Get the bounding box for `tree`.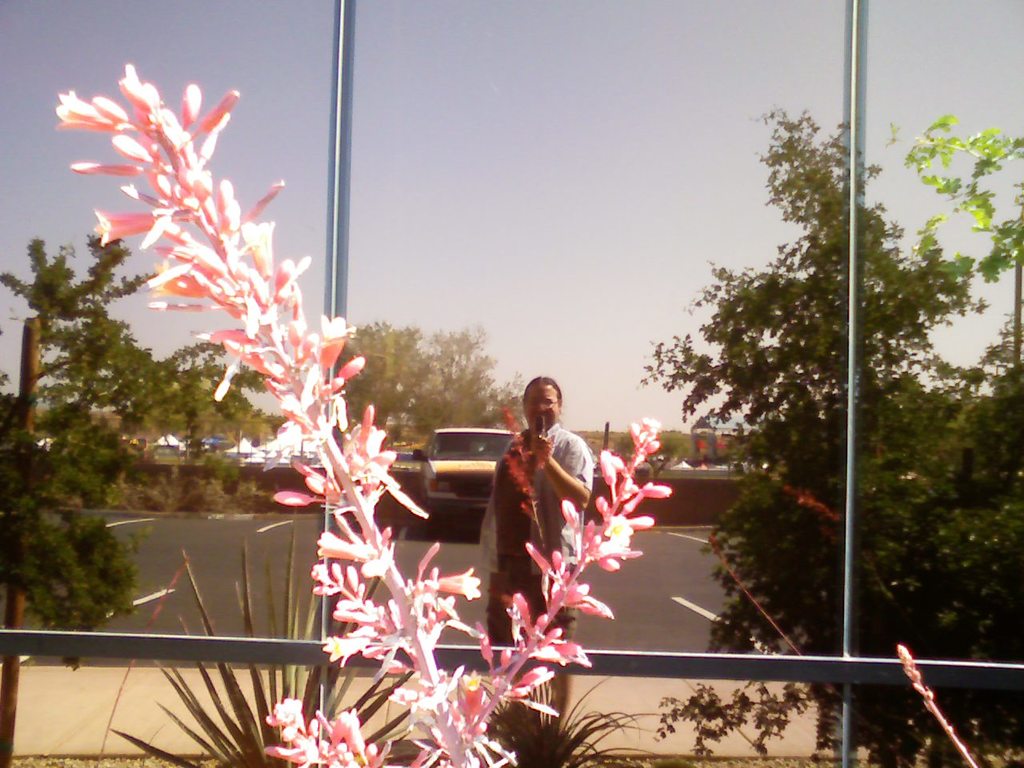
<bbox>343, 311, 431, 428</bbox>.
